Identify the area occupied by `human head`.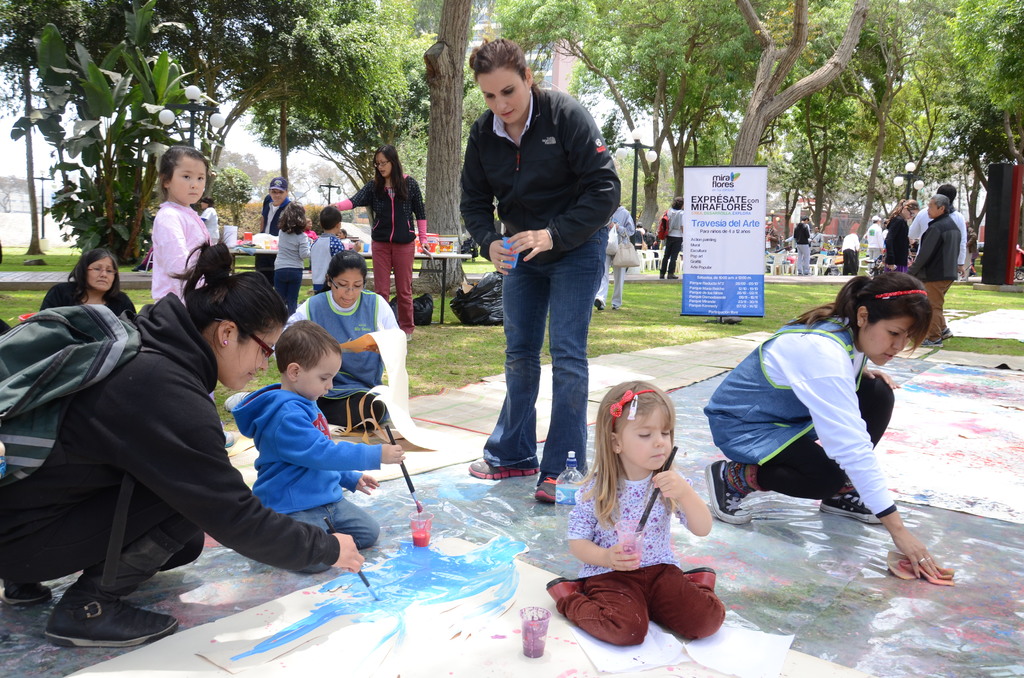
Area: locate(468, 35, 532, 123).
